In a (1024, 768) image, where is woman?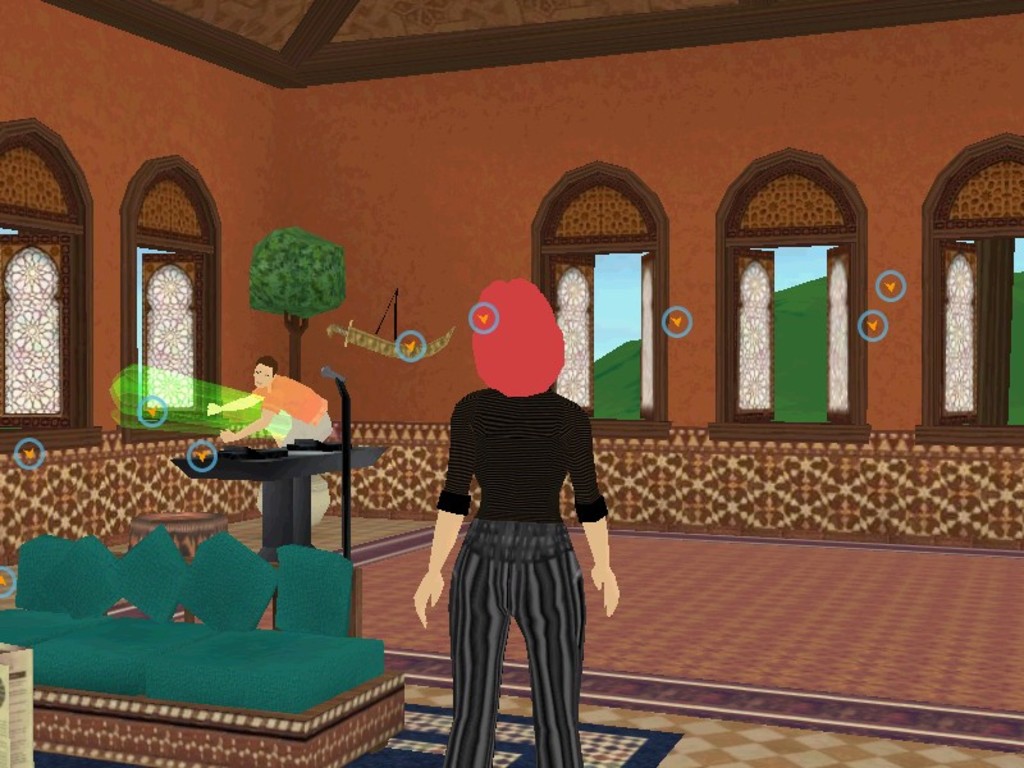
Rect(413, 266, 614, 750).
